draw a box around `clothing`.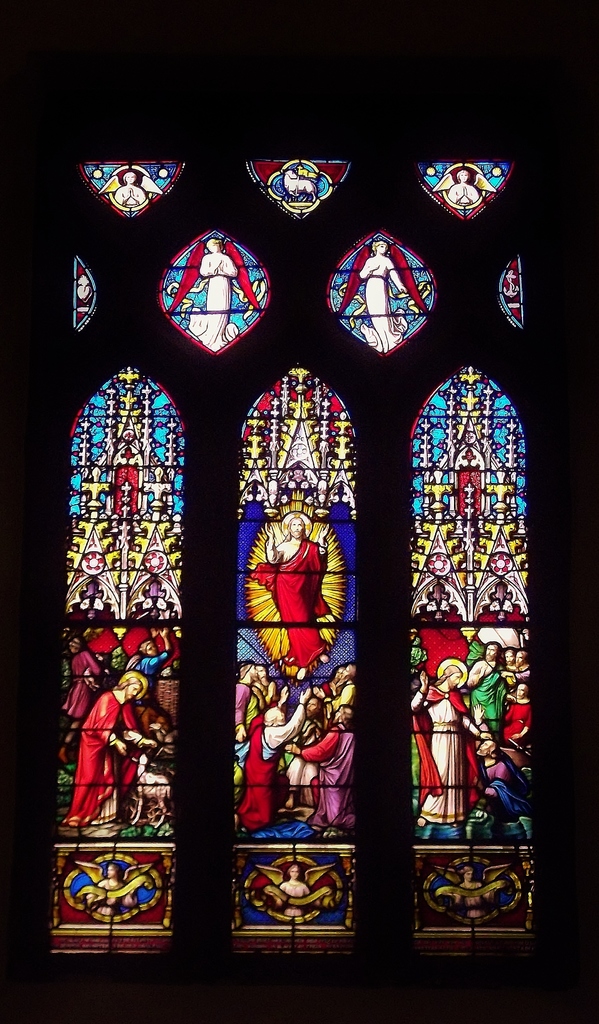
(left=323, top=684, right=353, bottom=731).
